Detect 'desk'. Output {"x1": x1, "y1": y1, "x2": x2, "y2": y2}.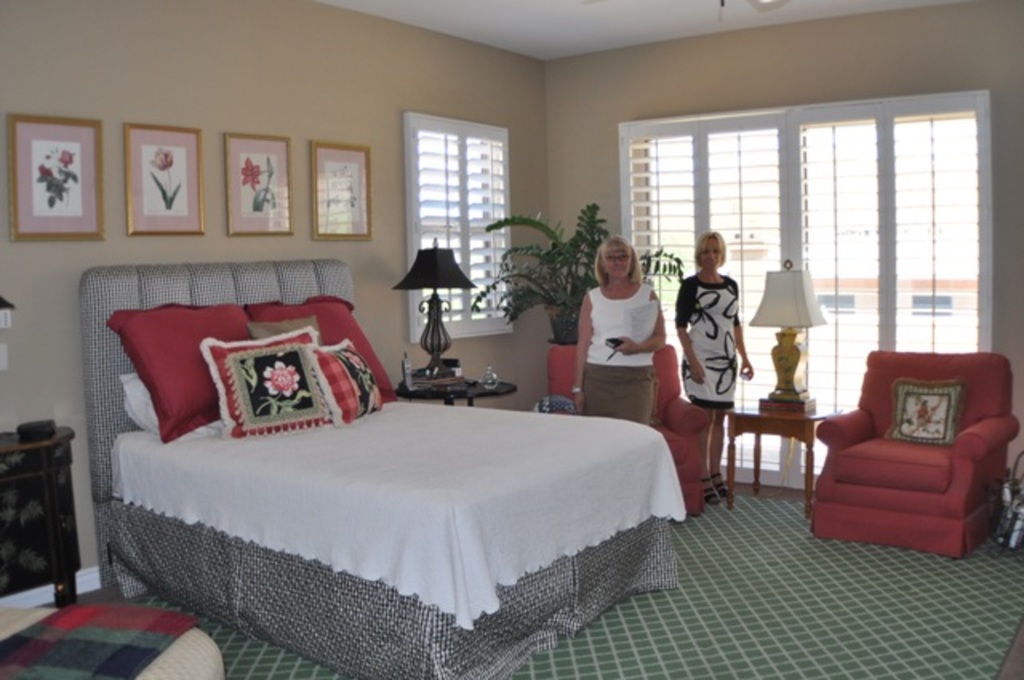
{"x1": 710, "y1": 378, "x2": 850, "y2": 517}.
